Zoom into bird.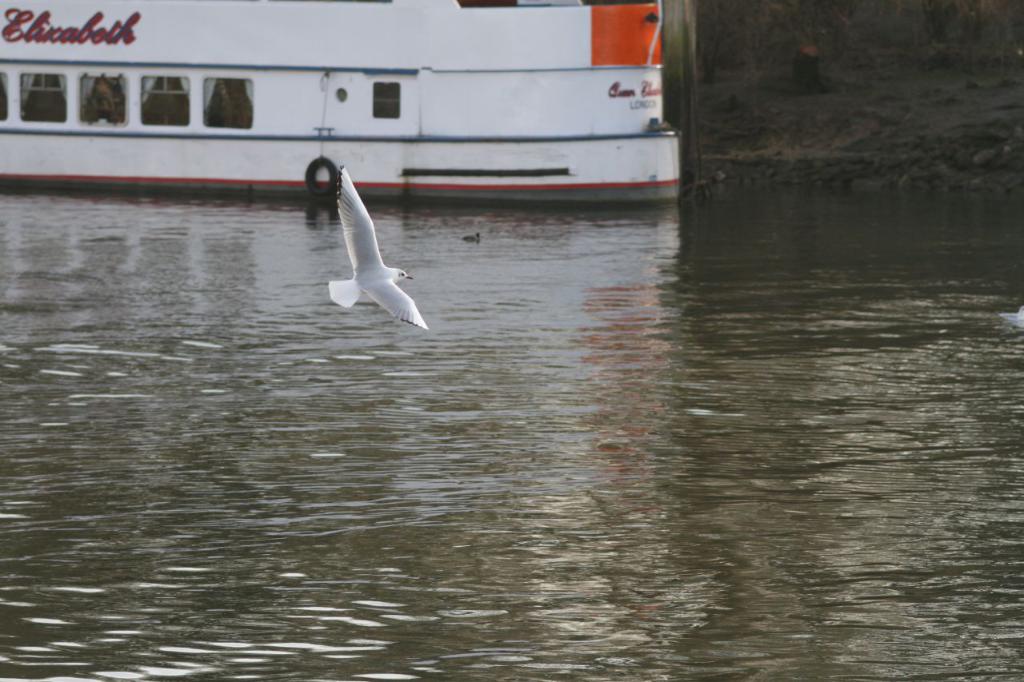
Zoom target: 305/160/429/324.
